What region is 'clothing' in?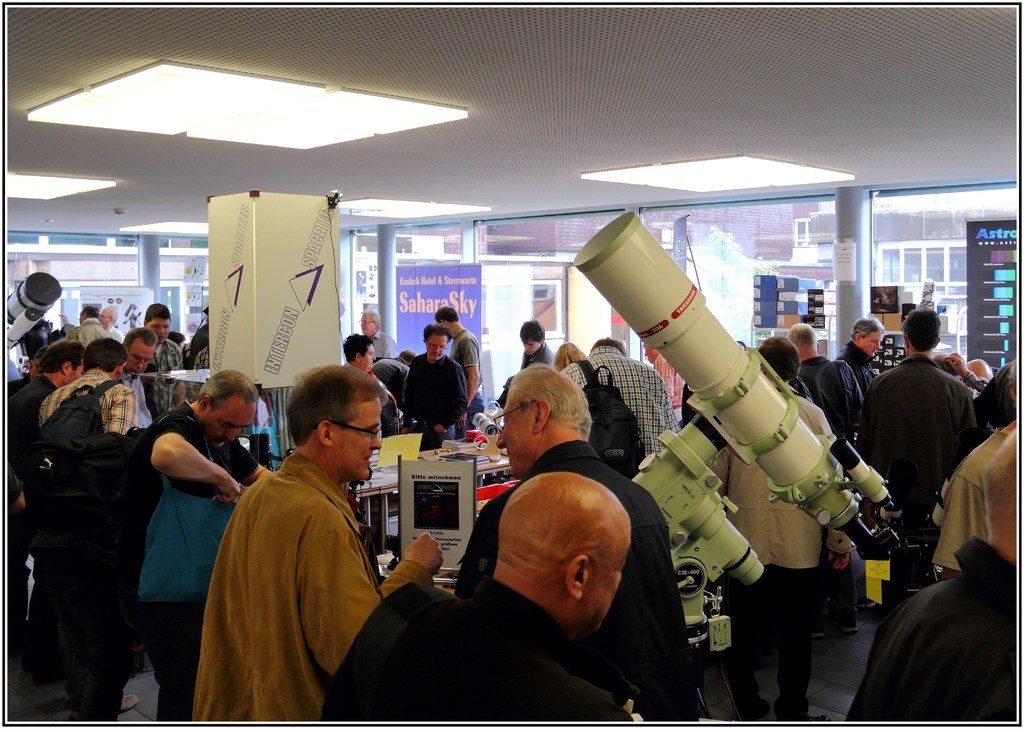
bbox(802, 348, 858, 436).
